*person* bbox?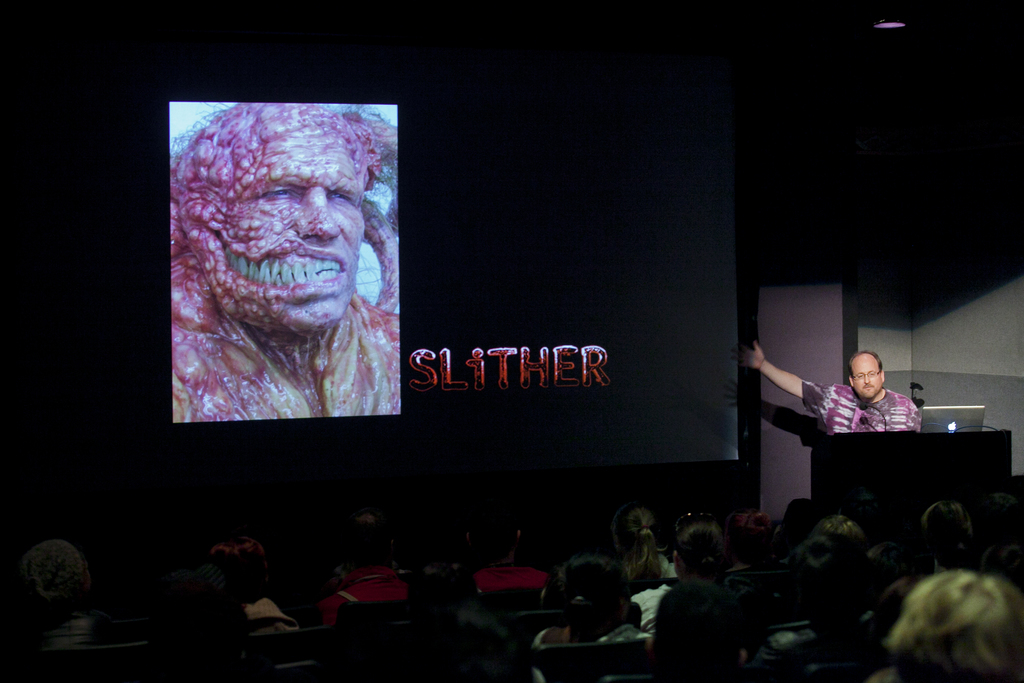
region(157, 112, 398, 440)
